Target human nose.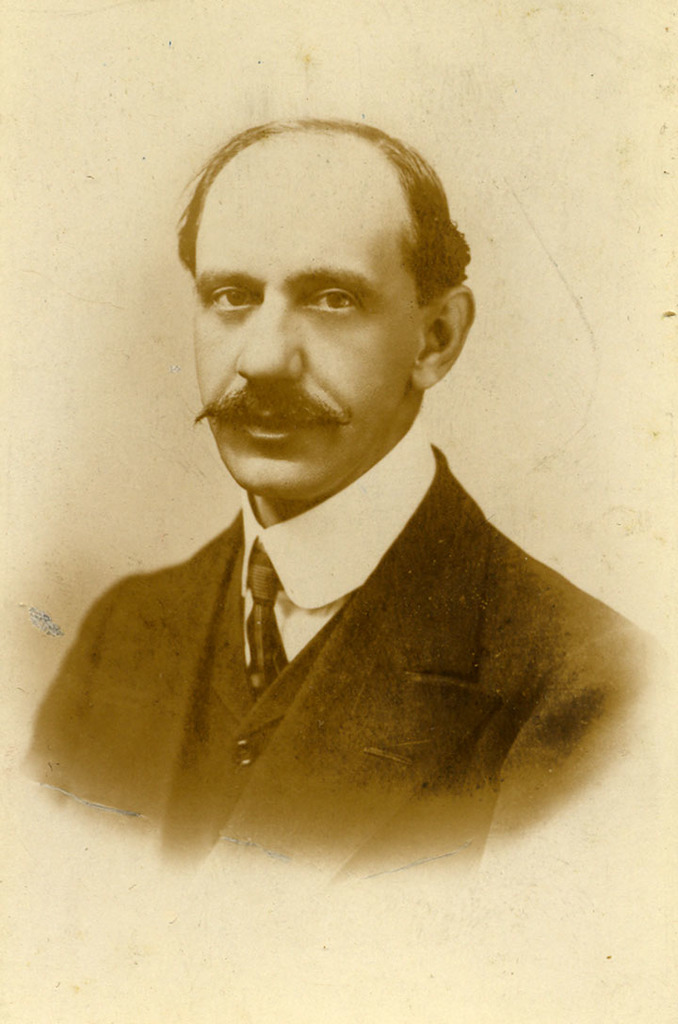
Target region: <box>231,294,303,388</box>.
